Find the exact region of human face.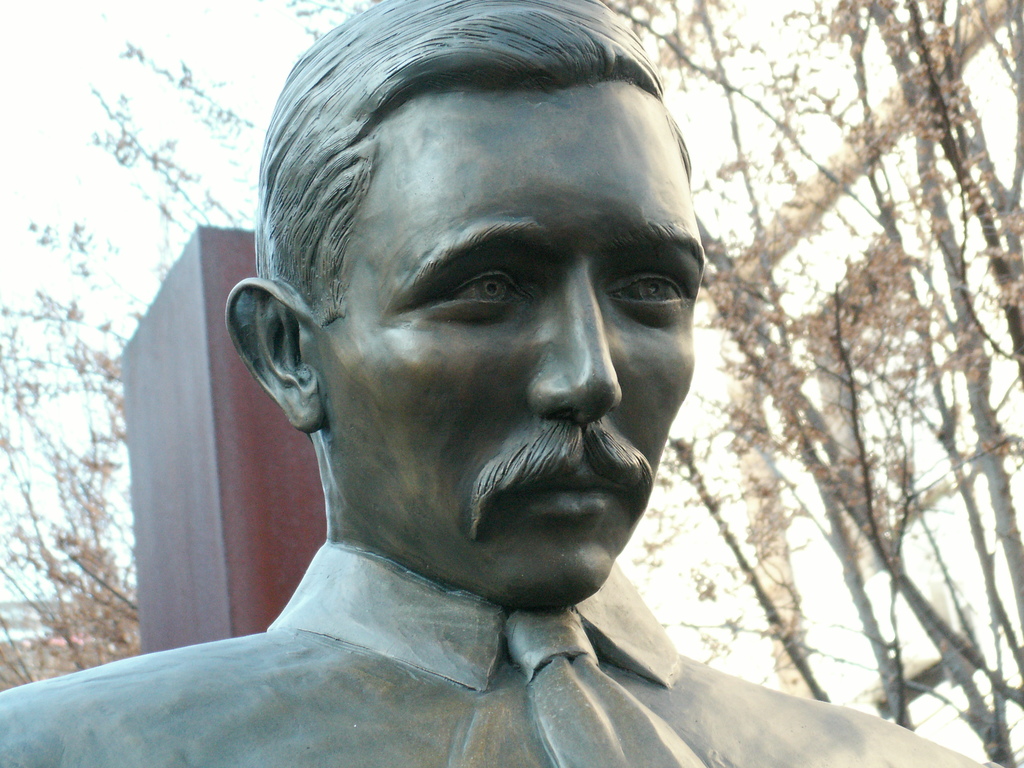
Exact region: 323/81/714/604.
